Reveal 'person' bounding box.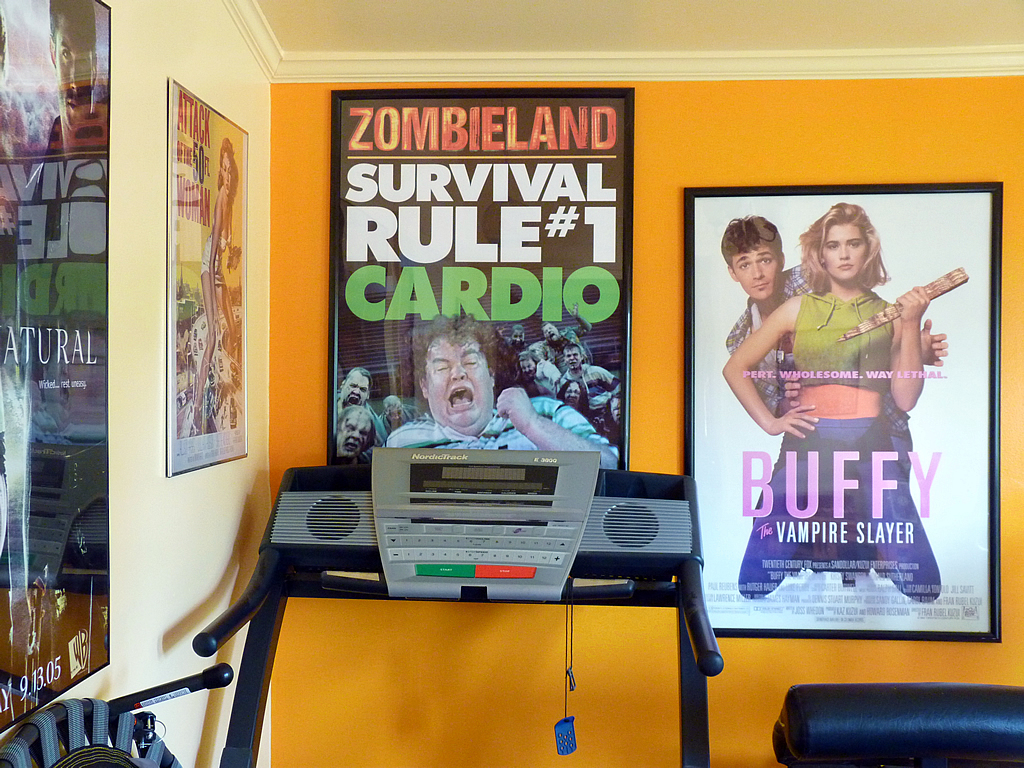
Revealed: 42 0 108 155.
